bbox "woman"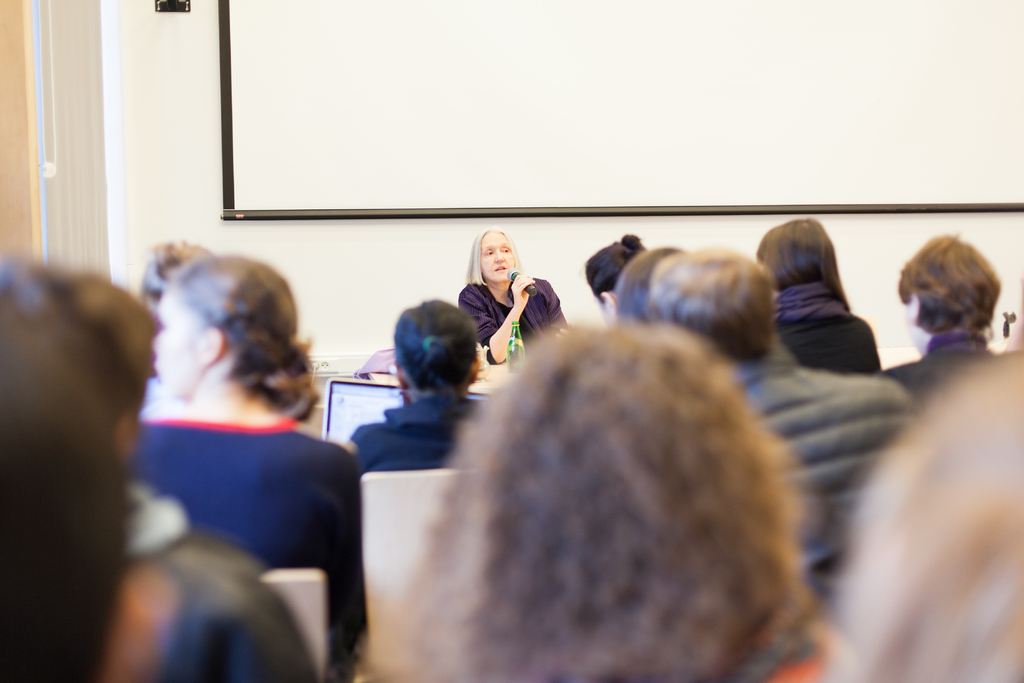
x1=354 y1=311 x2=893 y2=682
